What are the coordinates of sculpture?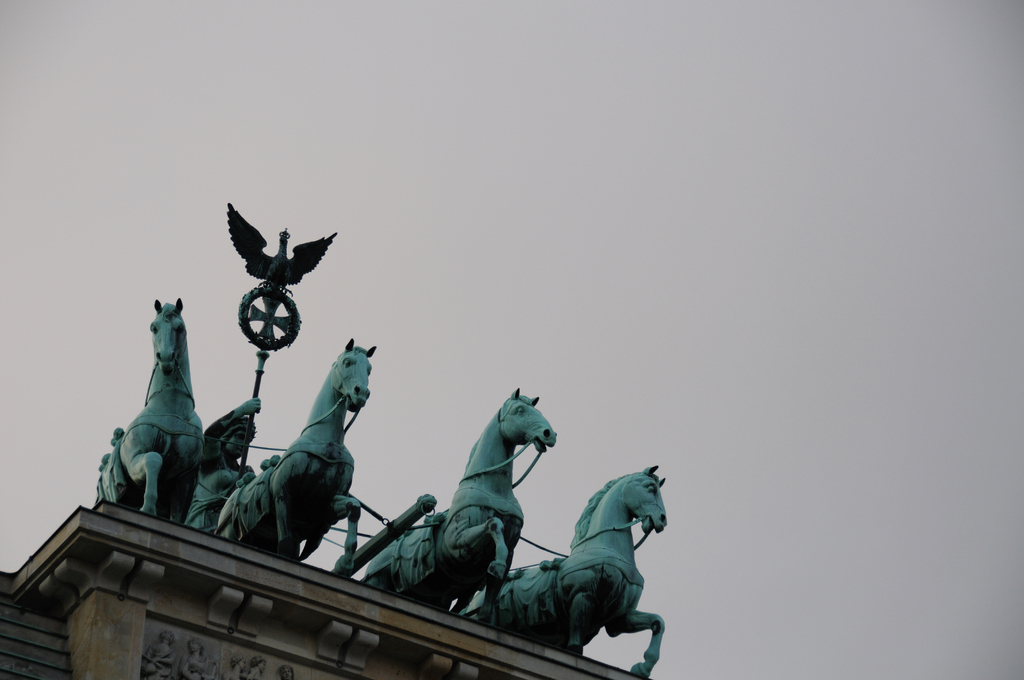
186,390,261,534.
